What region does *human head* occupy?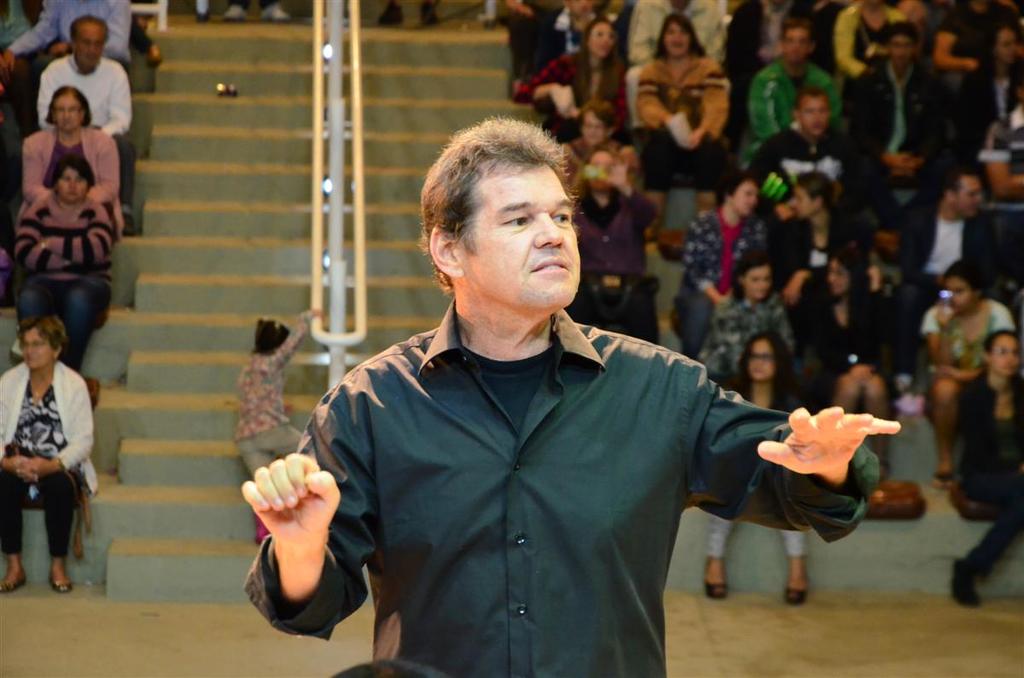
[left=664, top=14, right=694, bottom=61].
